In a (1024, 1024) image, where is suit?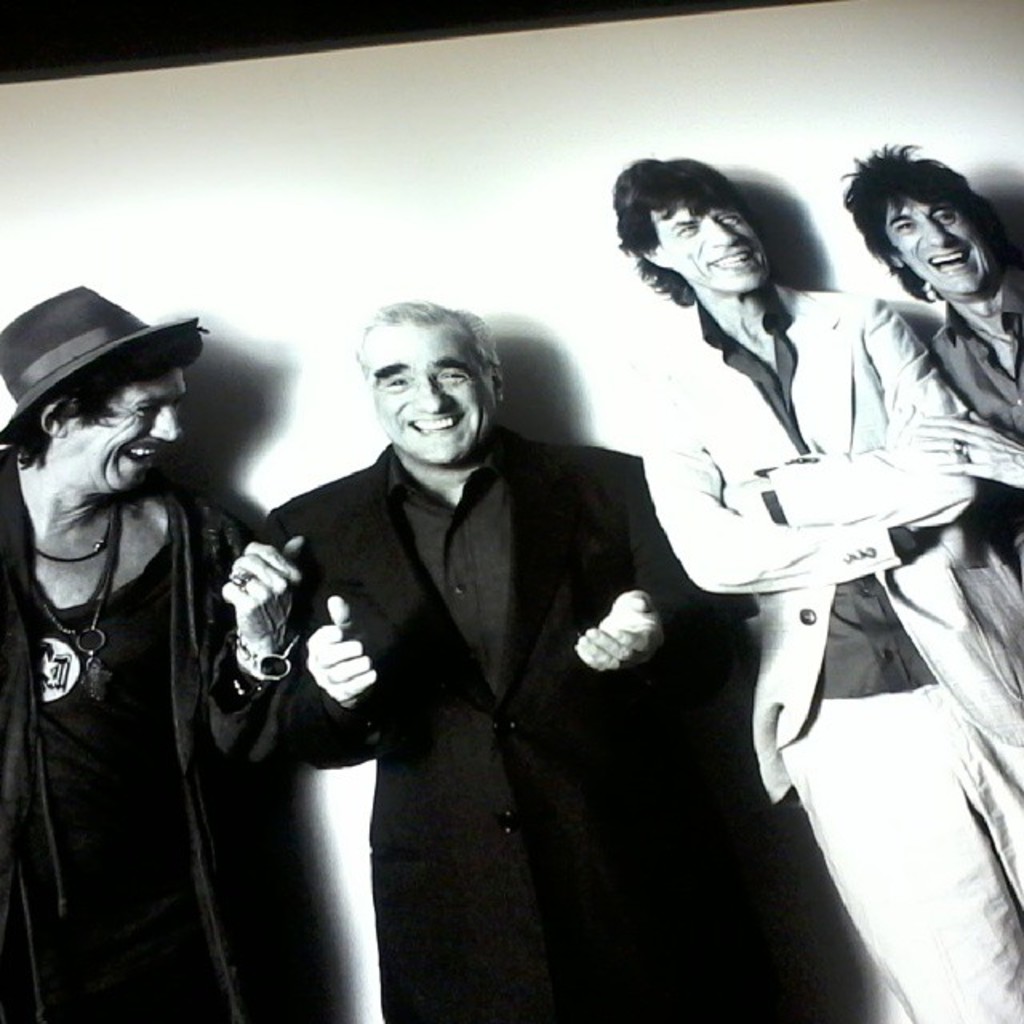
<box>634,296,1022,1022</box>.
